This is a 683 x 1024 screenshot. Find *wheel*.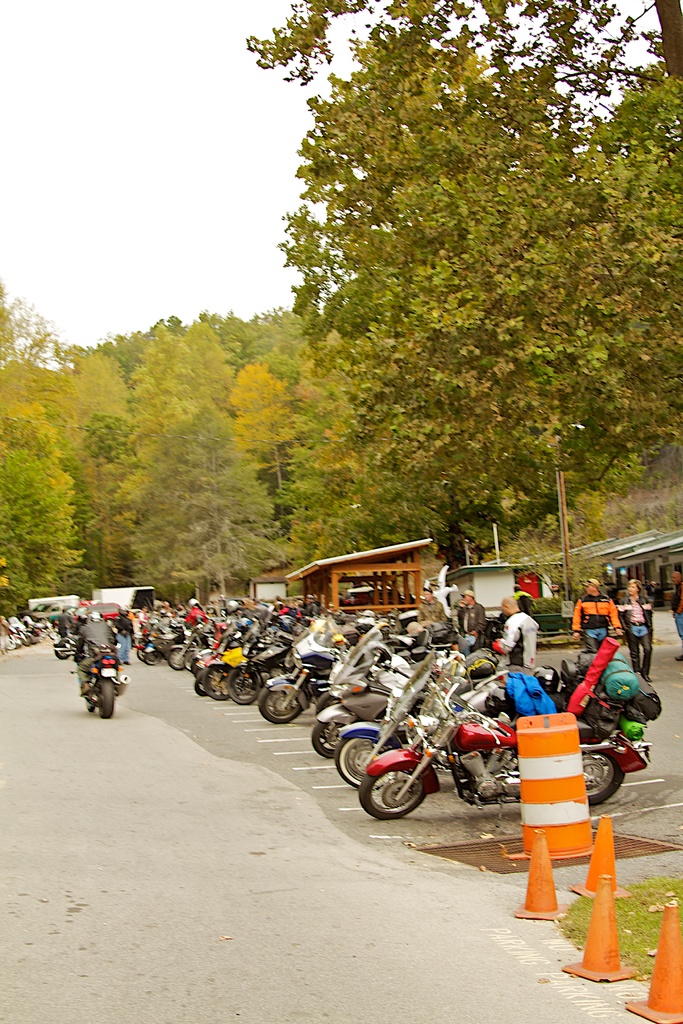
Bounding box: [x1=184, y1=648, x2=192, y2=671].
